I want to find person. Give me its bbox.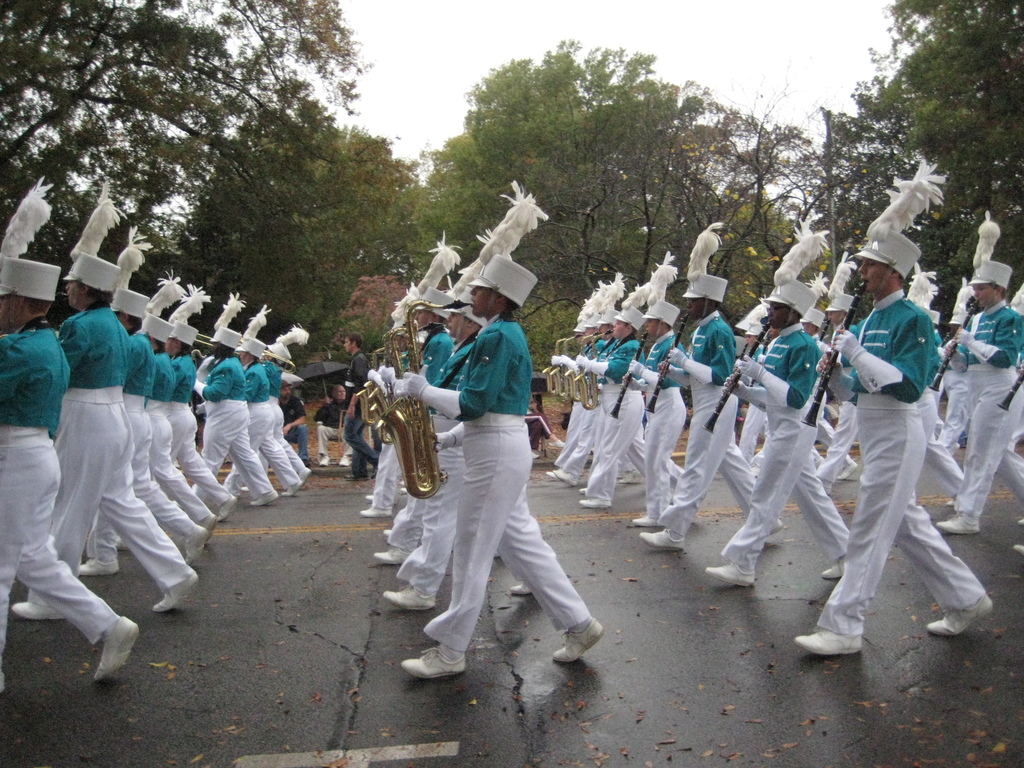
bbox=[682, 214, 847, 600].
